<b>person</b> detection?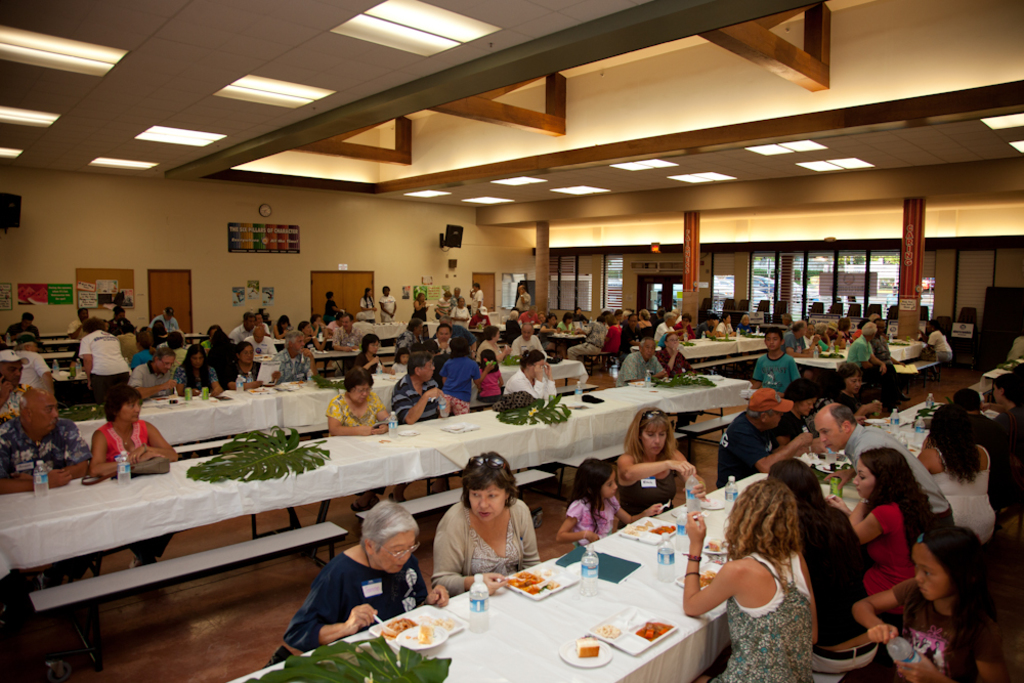
bbox(440, 332, 476, 416)
